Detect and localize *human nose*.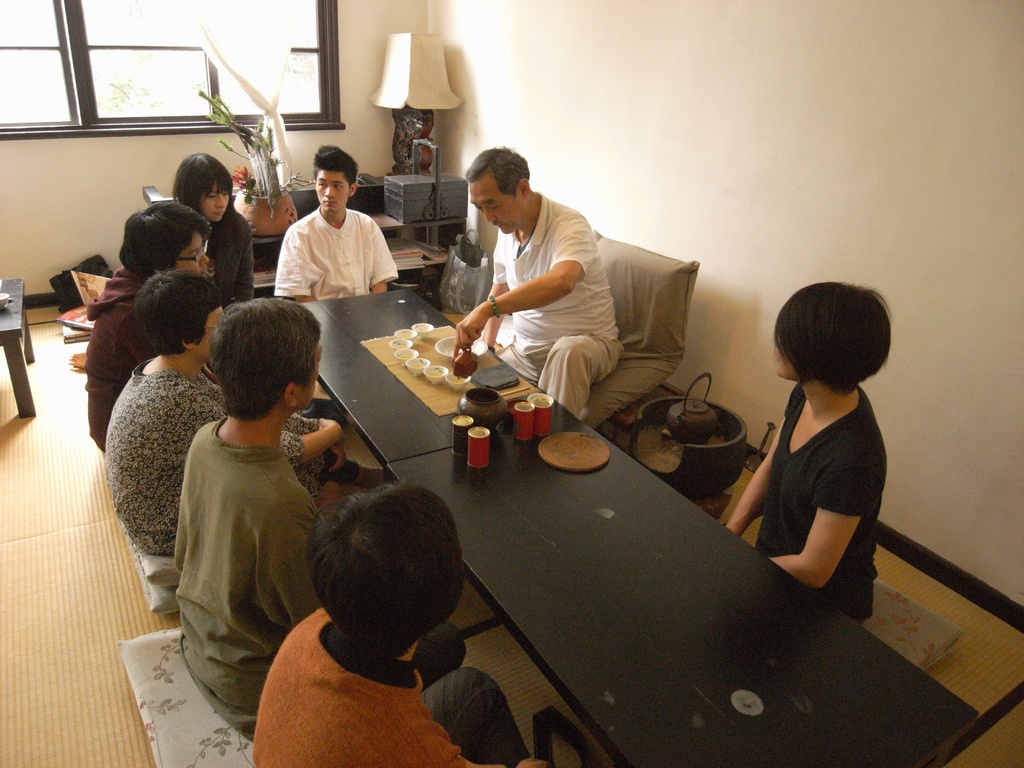
Localized at crop(484, 205, 493, 223).
